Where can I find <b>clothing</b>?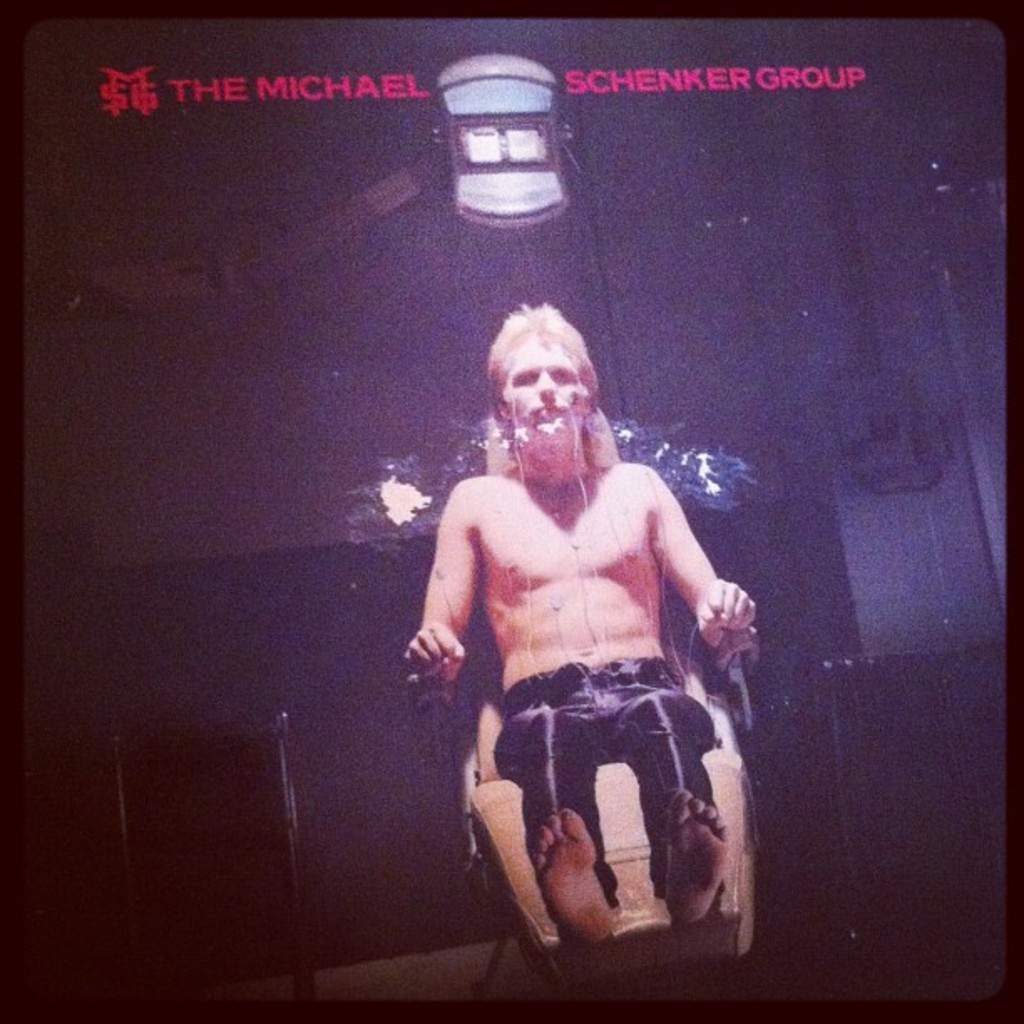
You can find it at (x1=492, y1=649, x2=721, y2=910).
